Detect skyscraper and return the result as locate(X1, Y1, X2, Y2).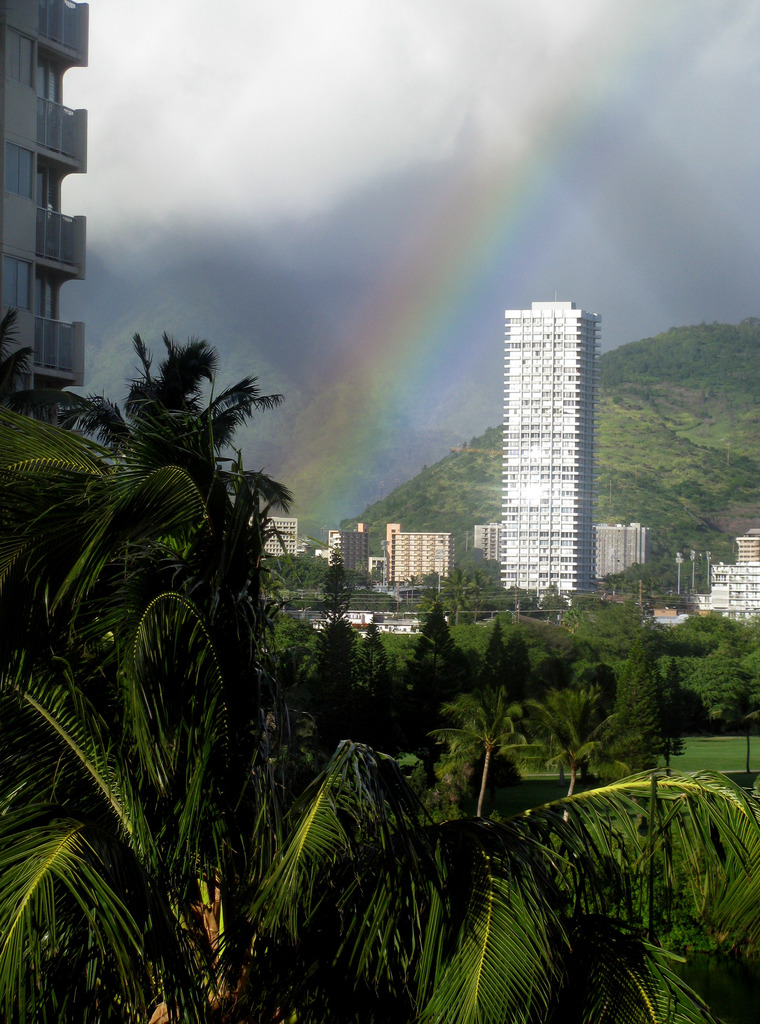
locate(333, 526, 386, 577).
